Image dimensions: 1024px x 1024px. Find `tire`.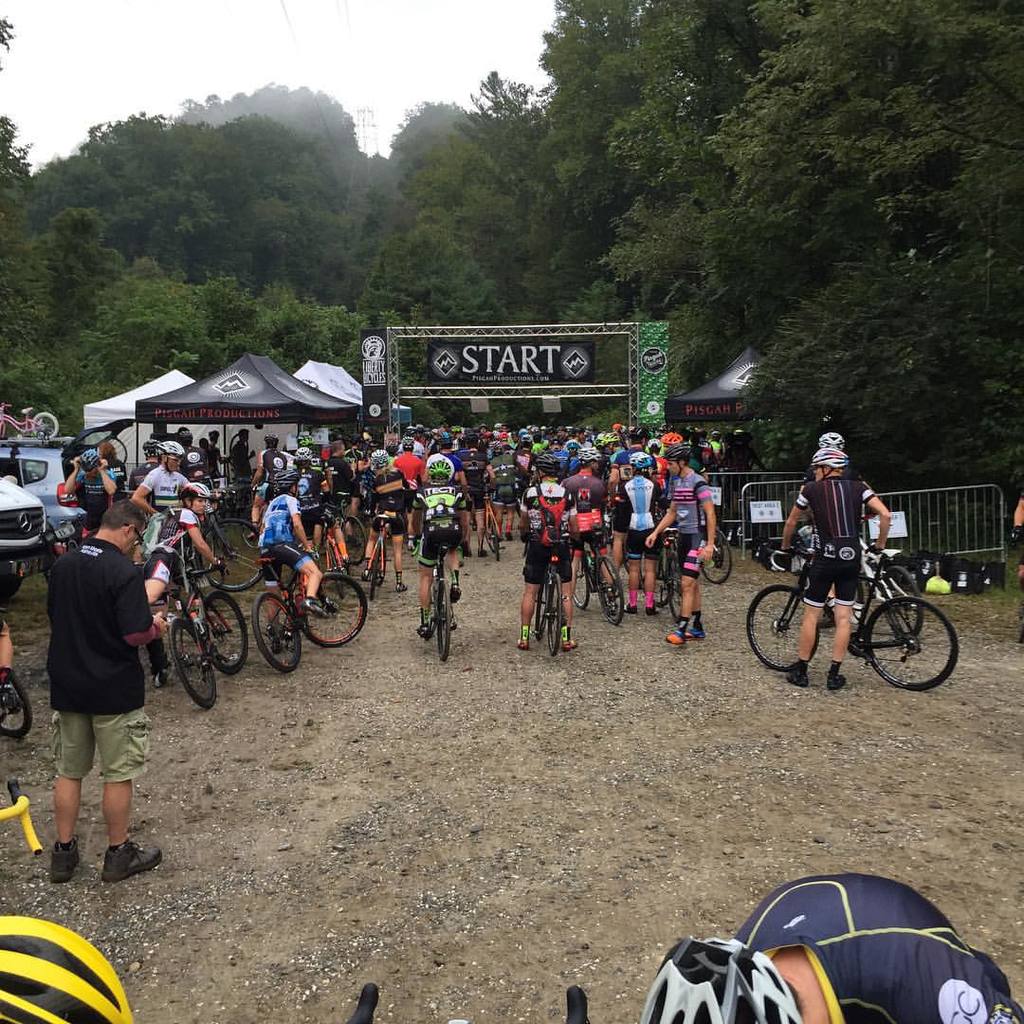
[left=28, top=410, right=61, bottom=439].
